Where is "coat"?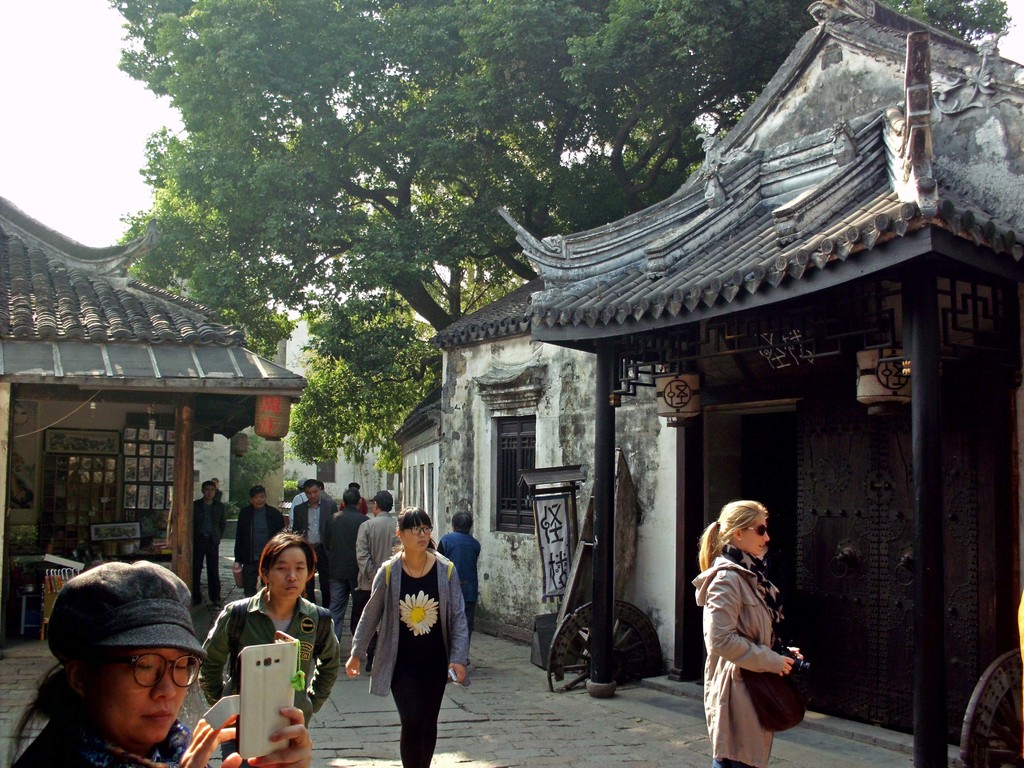
353,511,403,594.
